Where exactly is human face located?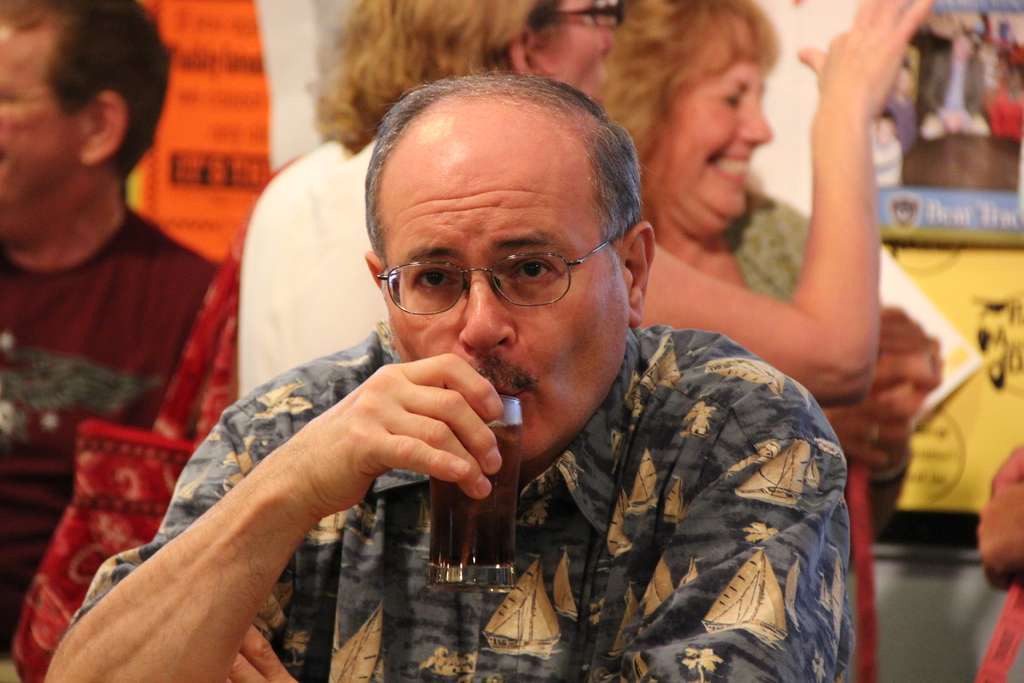
Its bounding box is detection(0, 22, 79, 198).
